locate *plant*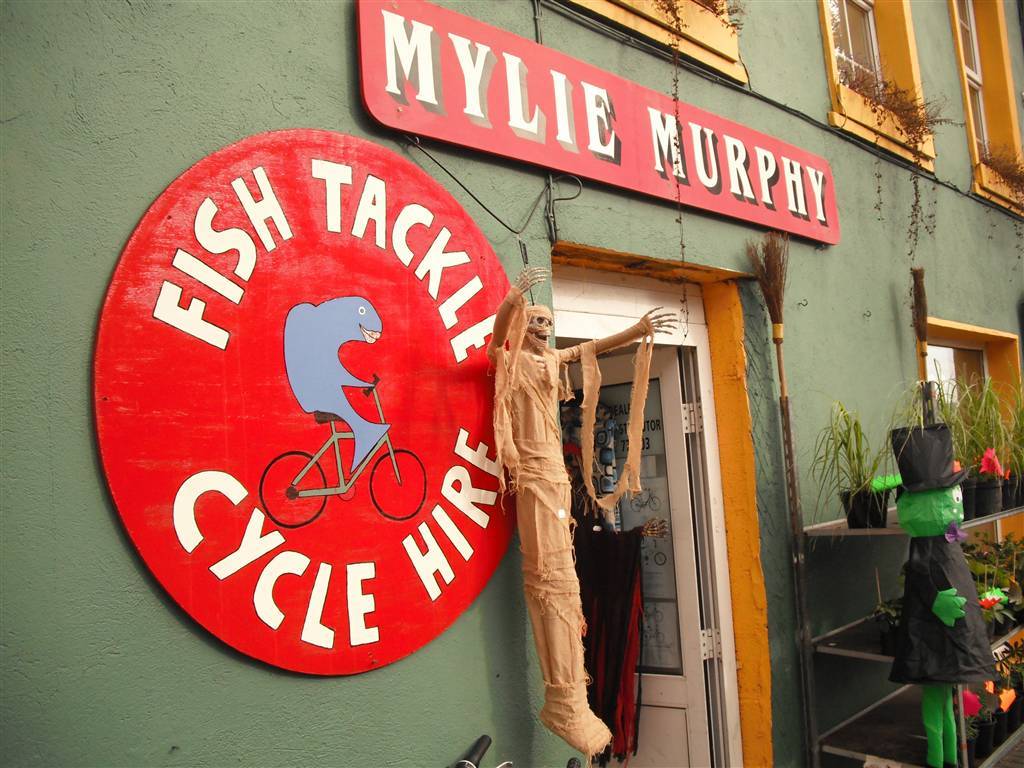
966:531:1023:636
